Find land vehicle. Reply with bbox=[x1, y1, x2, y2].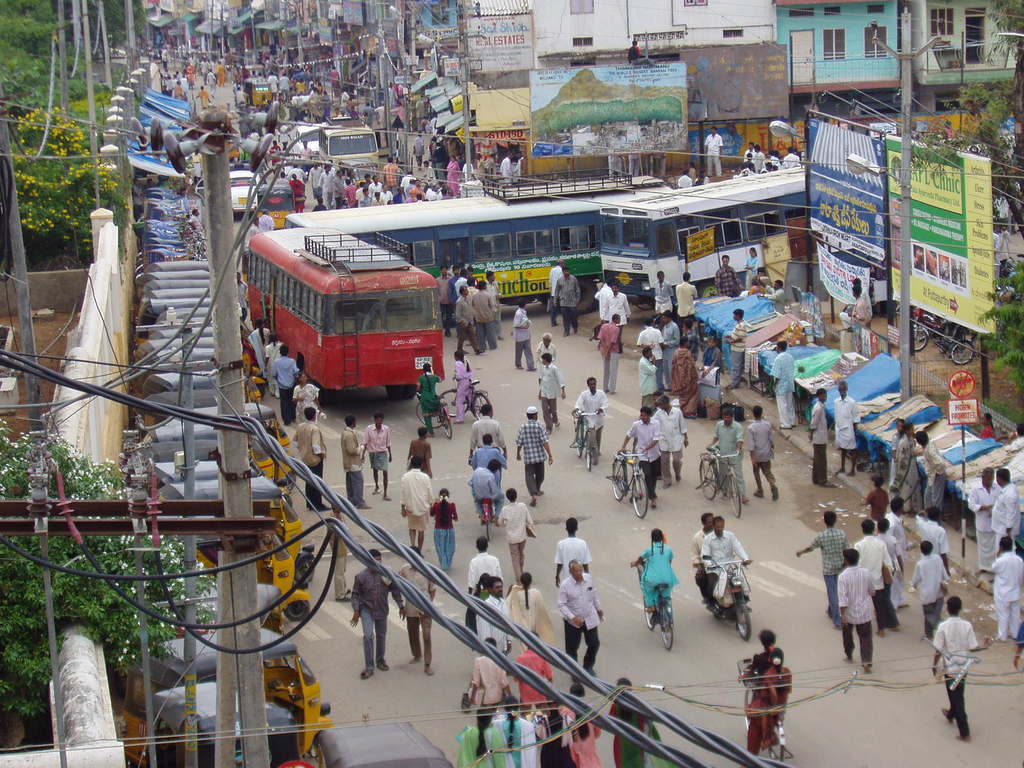
bbox=[914, 308, 927, 355].
